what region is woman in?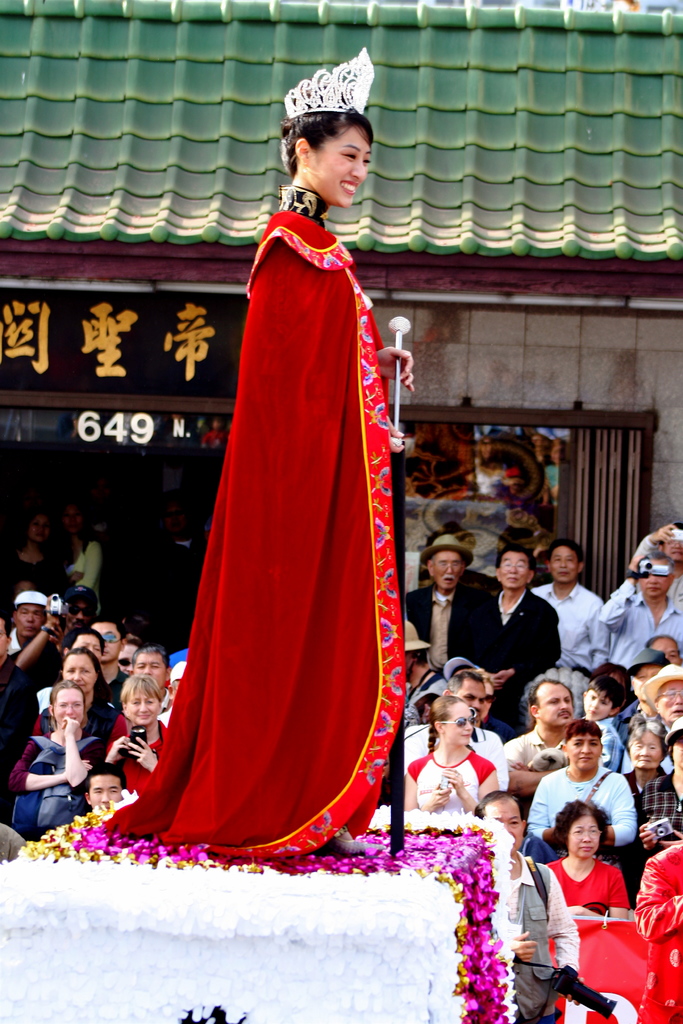
detection(88, 678, 161, 764).
